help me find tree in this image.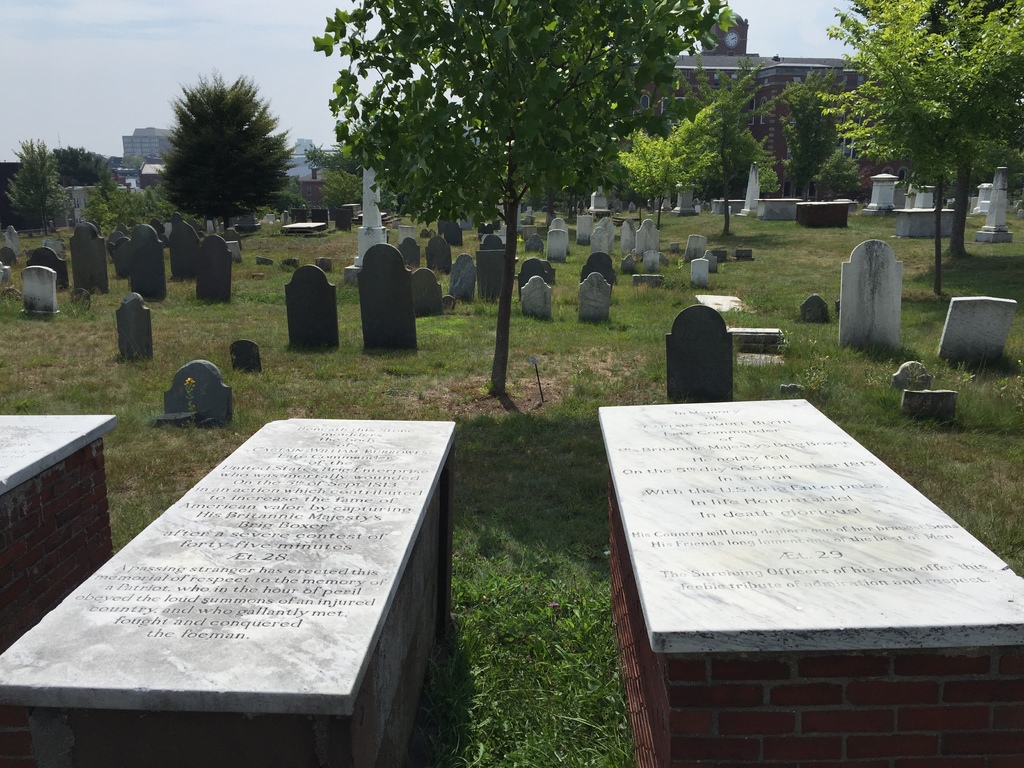
Found it: locate(612, 135, 684, 238).
